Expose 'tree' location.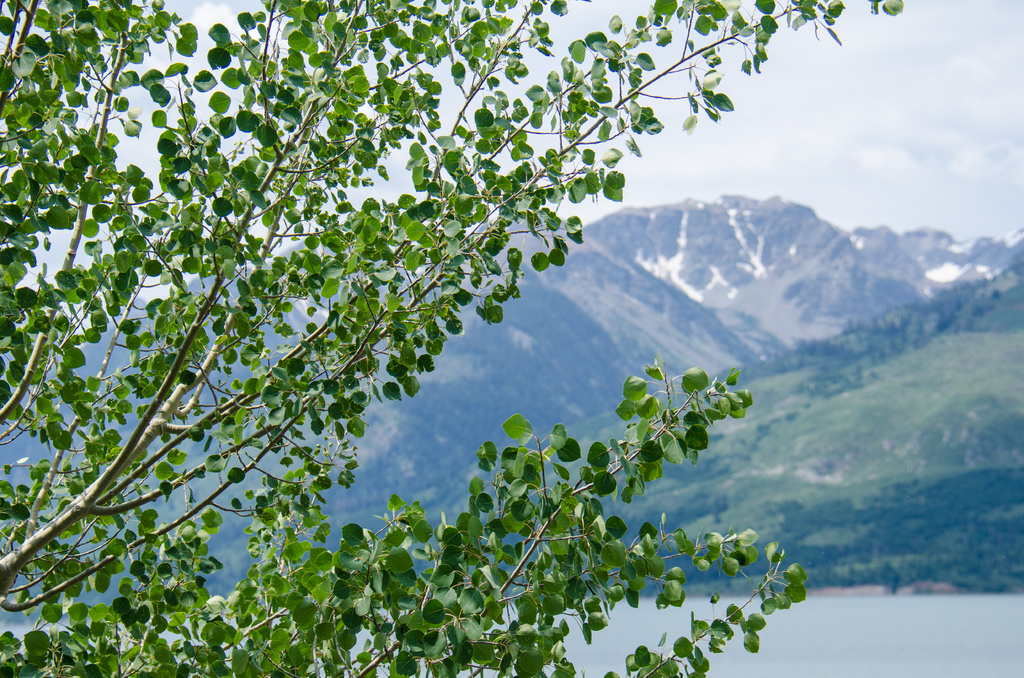
Exposed at [0, 0, 902, 677].
